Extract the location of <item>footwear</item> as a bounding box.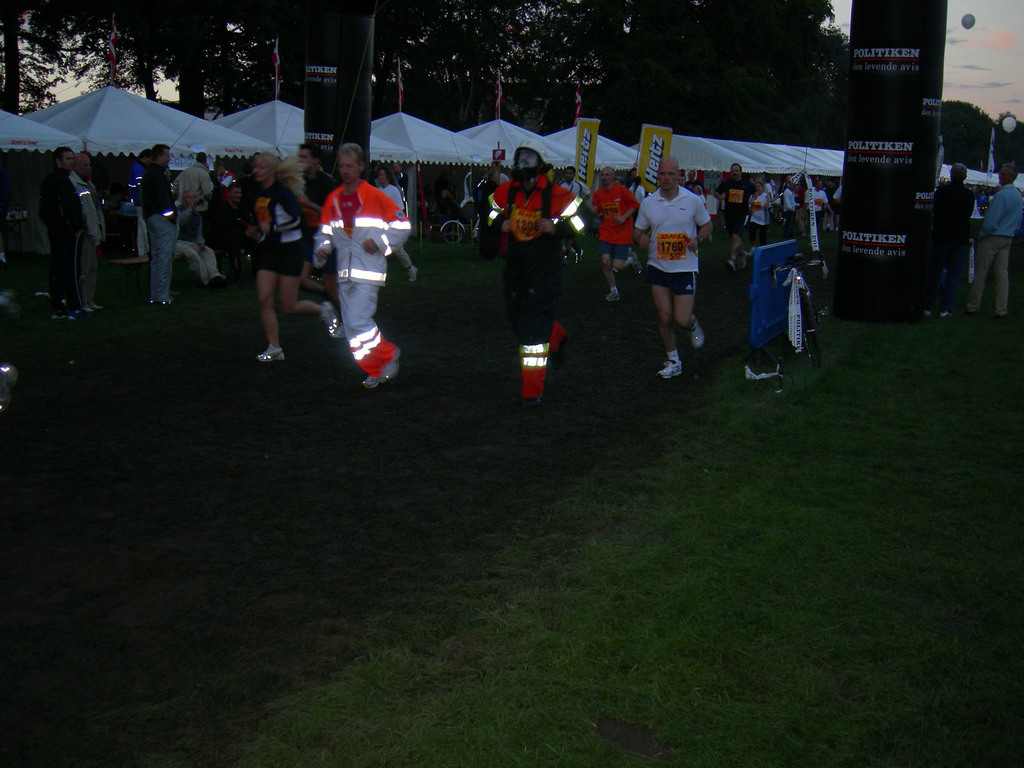
locate(253, 343, 288, 360).
